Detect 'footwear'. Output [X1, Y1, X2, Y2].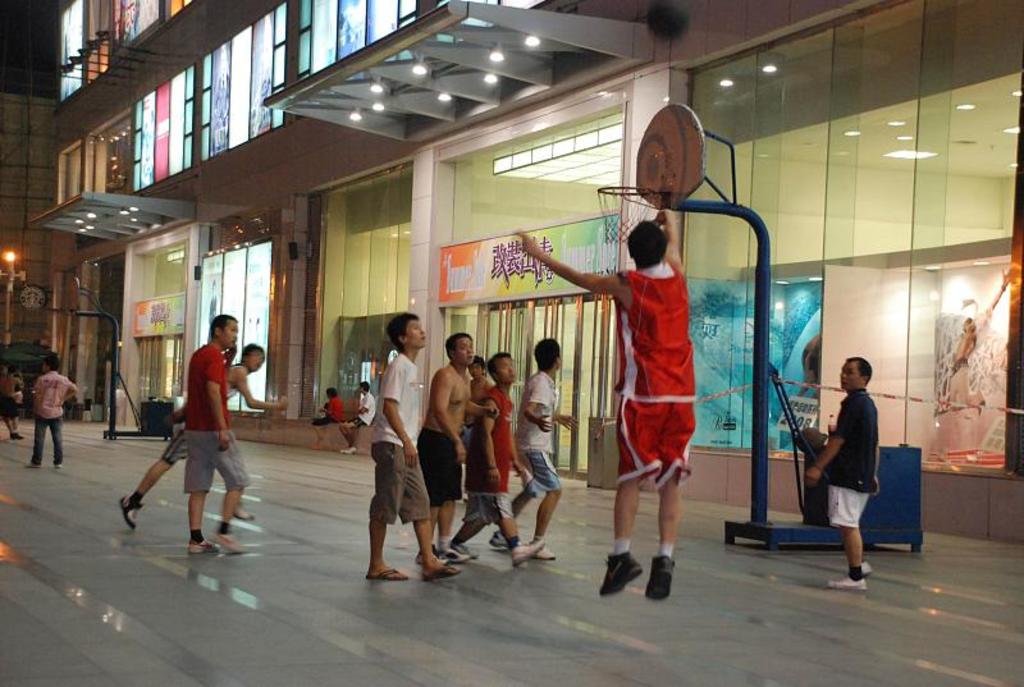
[122, 495, 142, 531].
